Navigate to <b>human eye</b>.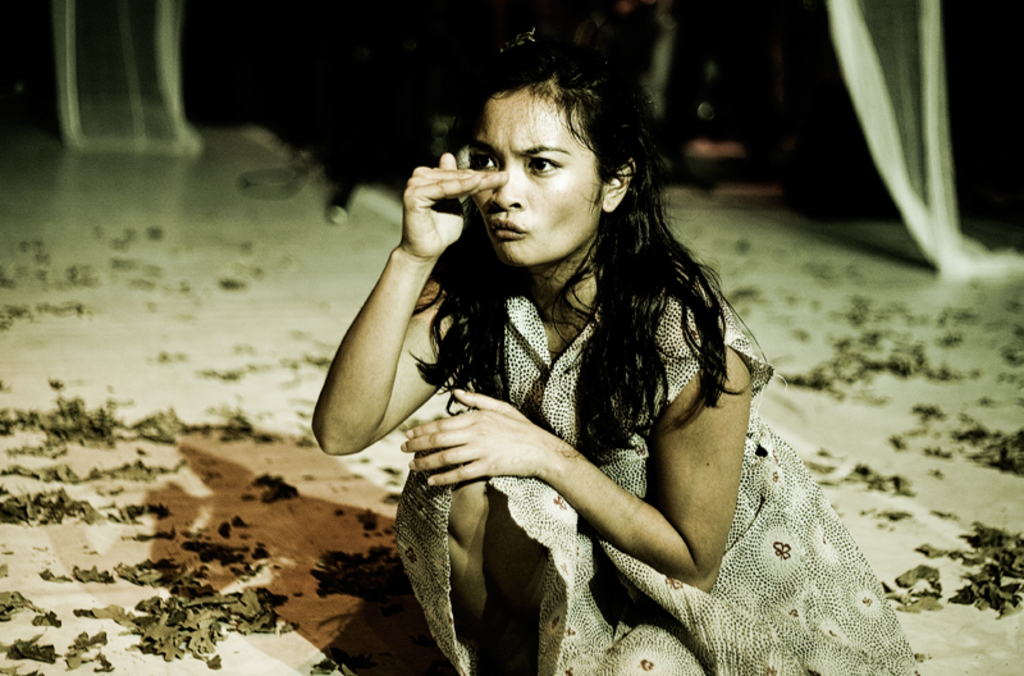
Navigation target: [521, 149, 558, 181].
